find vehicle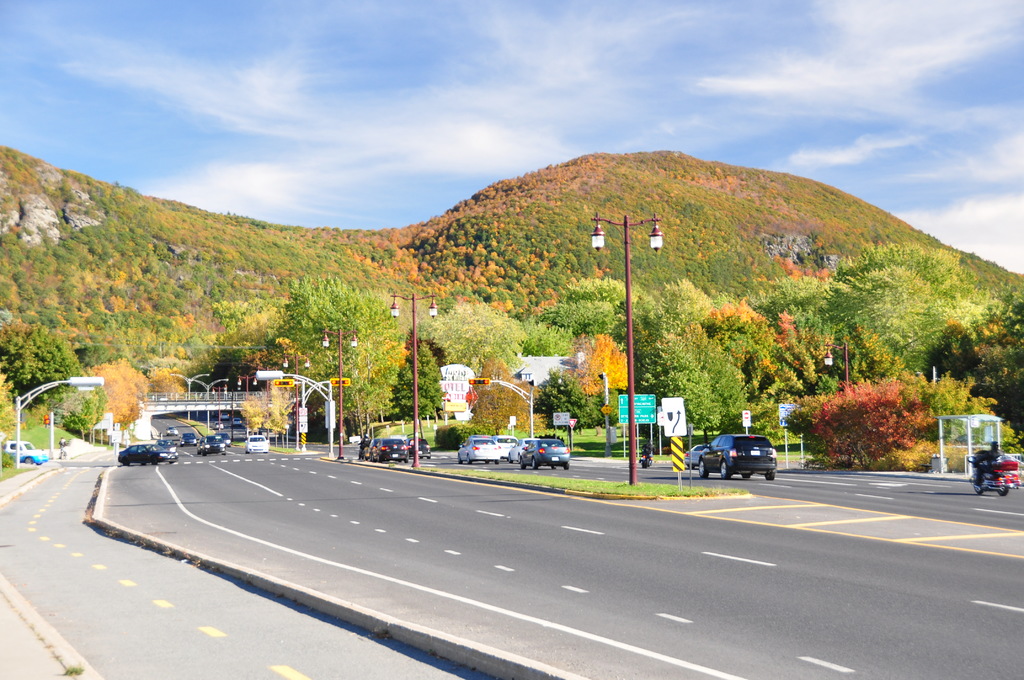
crop(497, 432, 518, 462)
